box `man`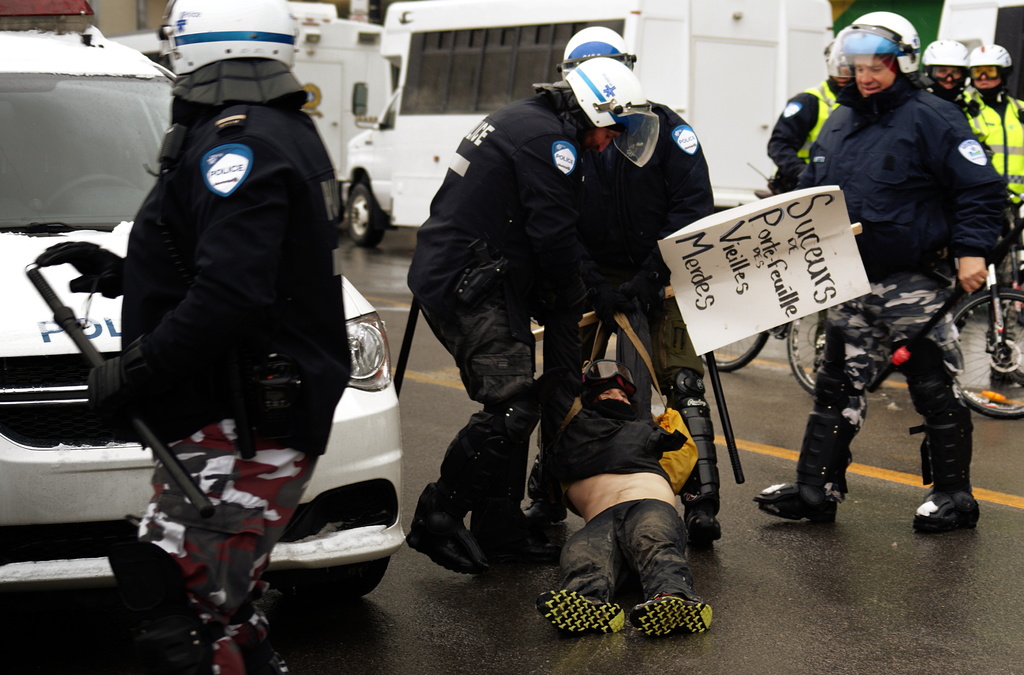
29/0/353/674
